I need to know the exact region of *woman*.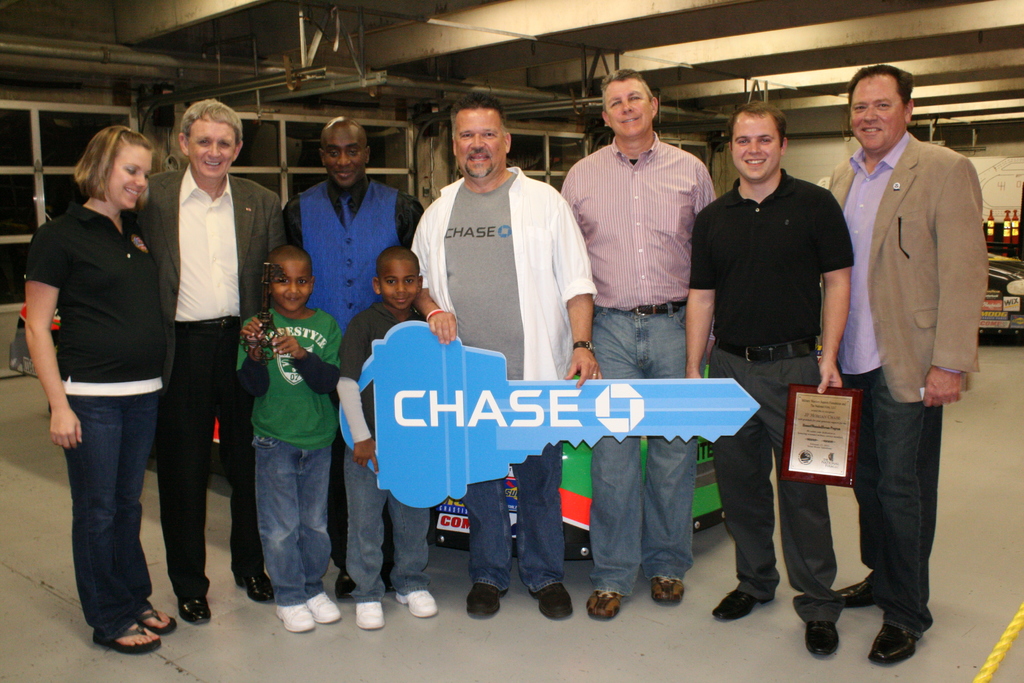
Region: region(30, 119, 186, 665).
